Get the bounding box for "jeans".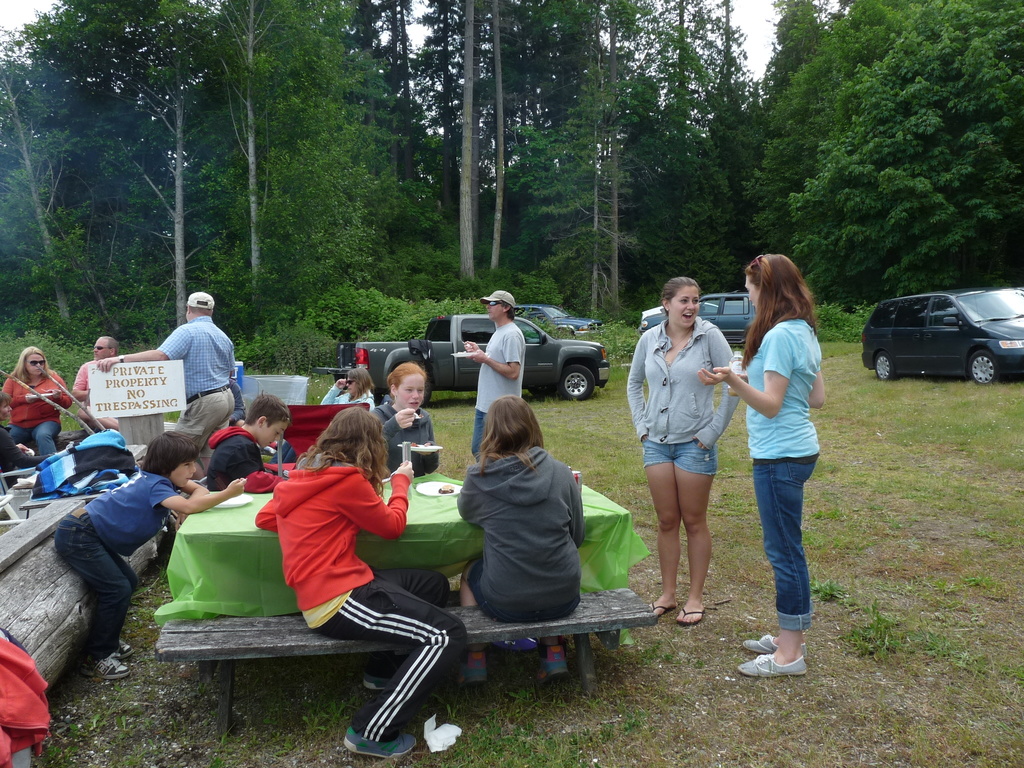
select_region(639, 444, 712, 478).
